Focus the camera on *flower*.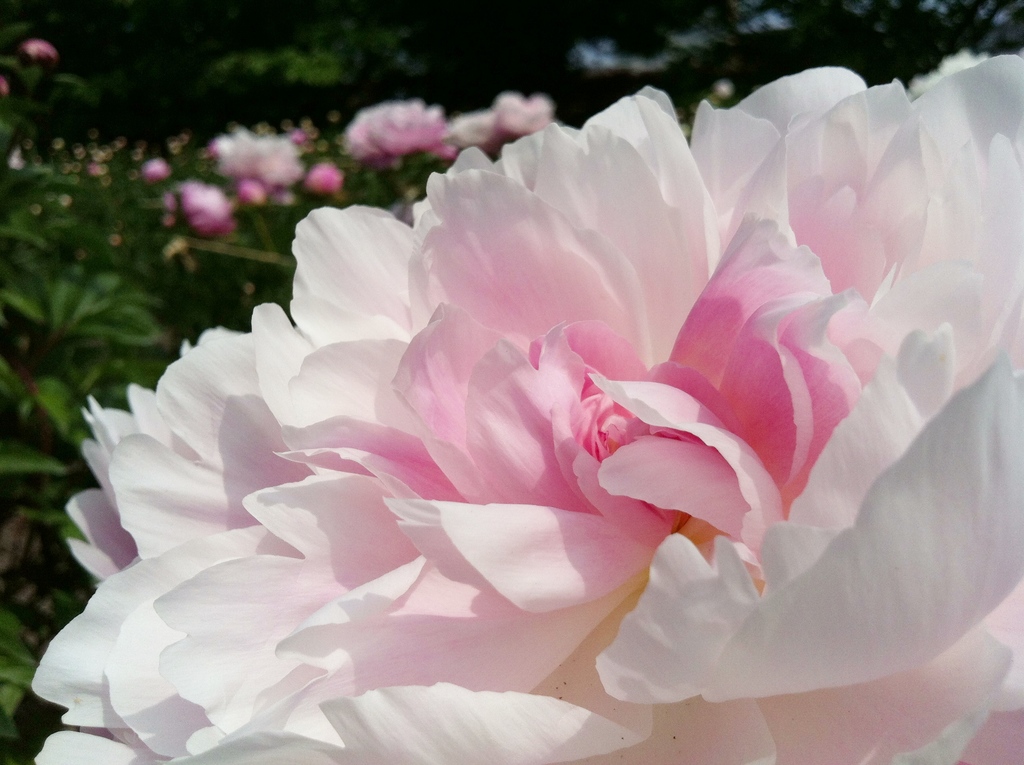
Focus region: box=[20, 40, 58, 65].
